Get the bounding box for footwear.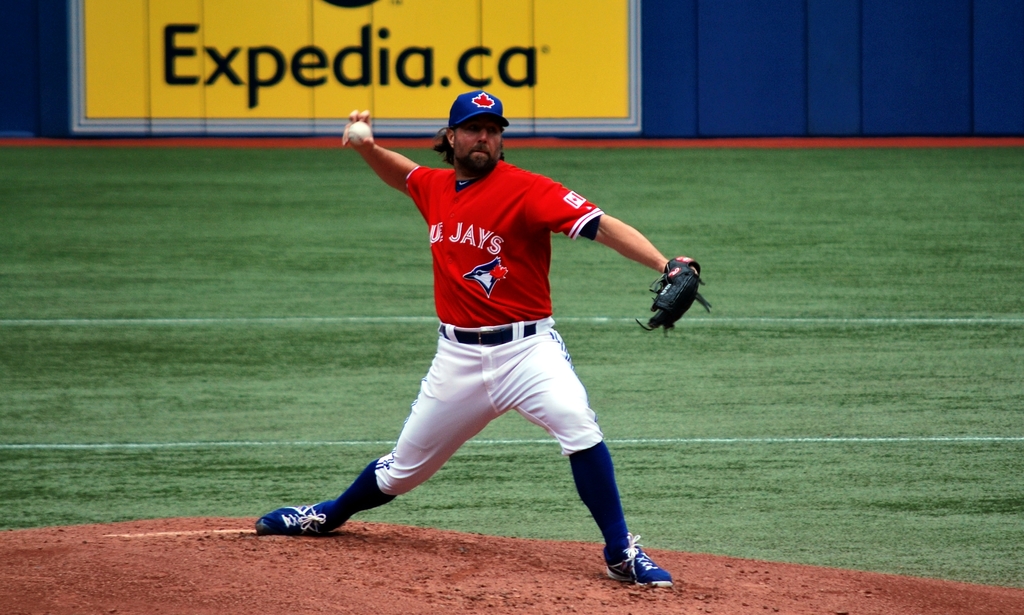
(x1=602, y1=537, x2=671, y2=591).
